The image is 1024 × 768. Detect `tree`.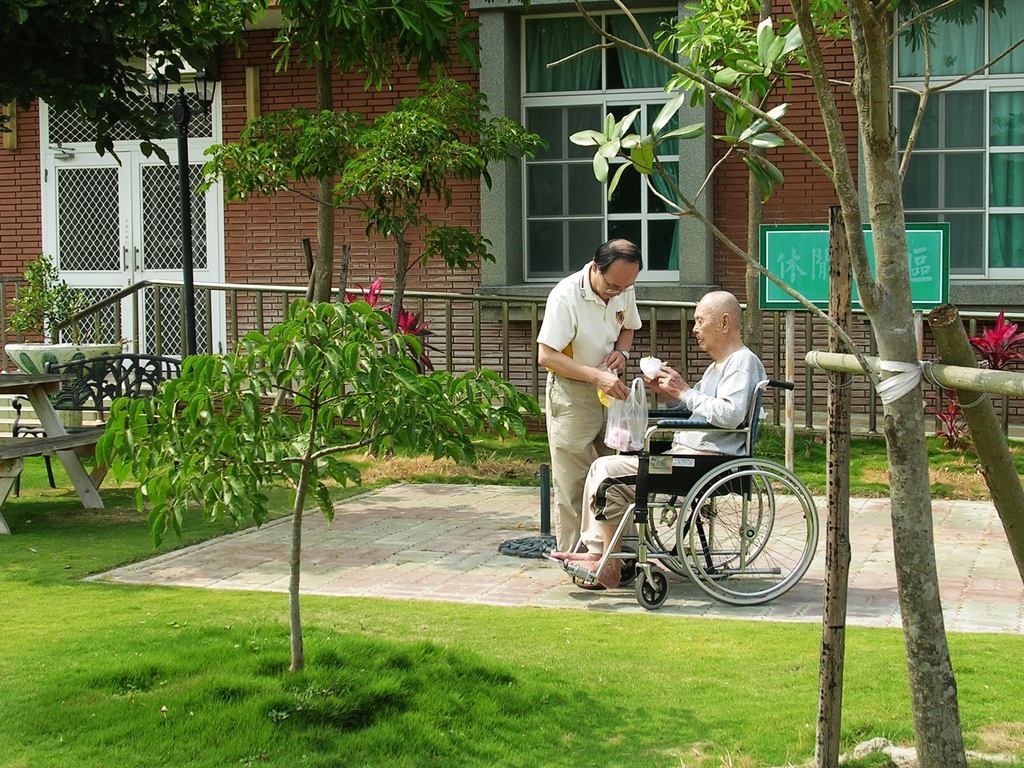
Detection: 533,0,1013,767.
